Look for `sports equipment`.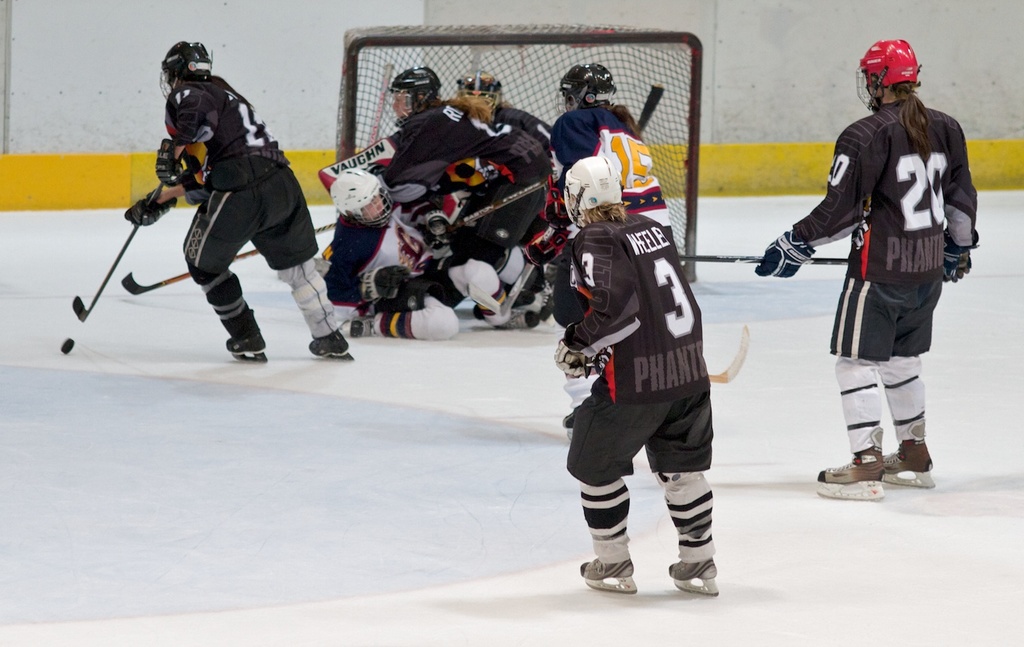
Found: 156:34:209:97.
